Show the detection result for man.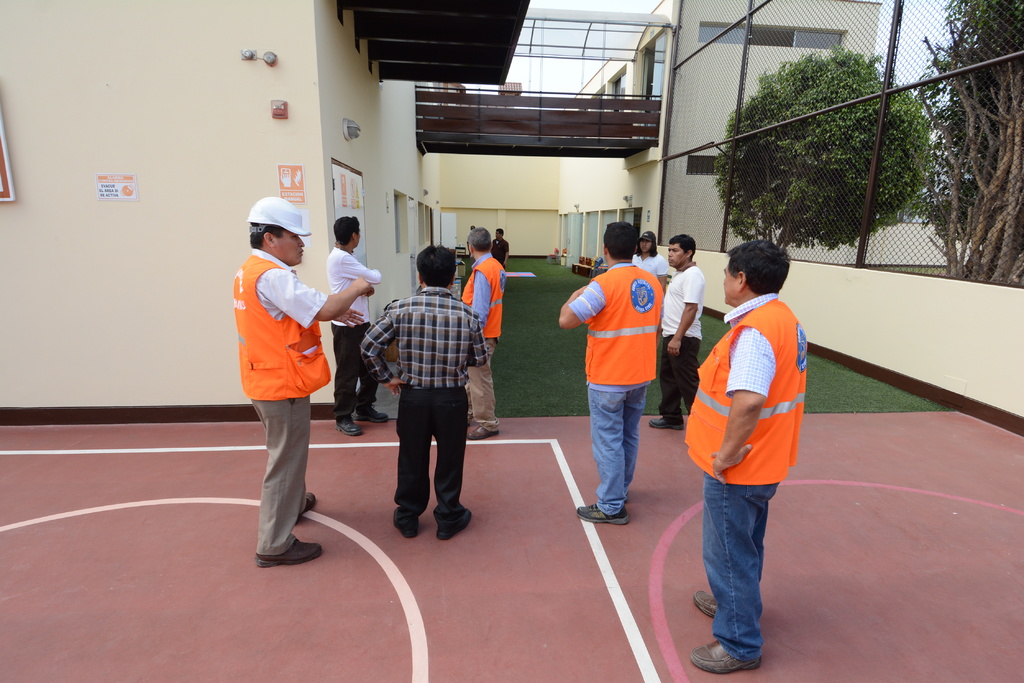
324 213 384 442.
